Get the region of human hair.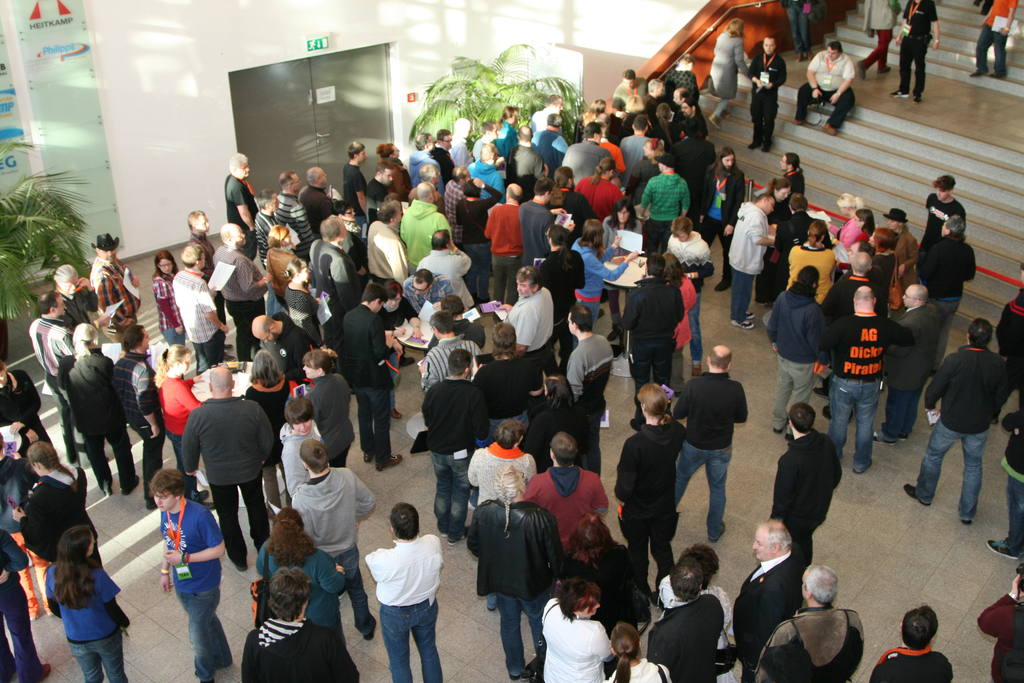
box(800, 563, 840, 605).
